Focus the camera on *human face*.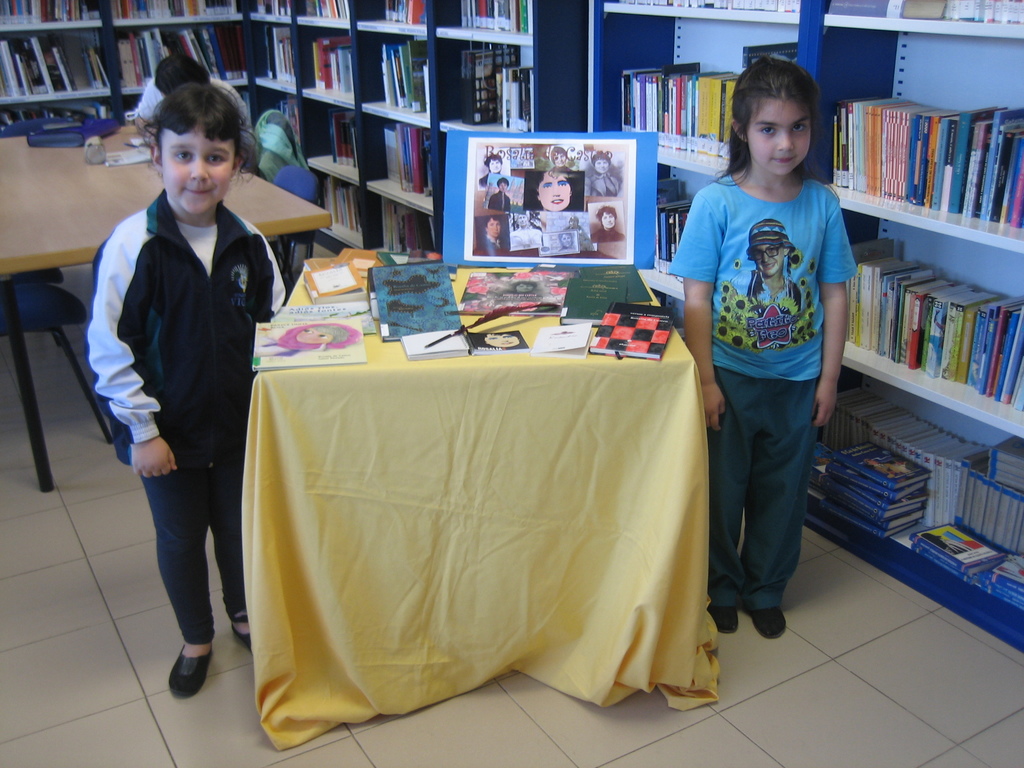
Focus region: (left=601, top=213, right=614, bottom=229).
